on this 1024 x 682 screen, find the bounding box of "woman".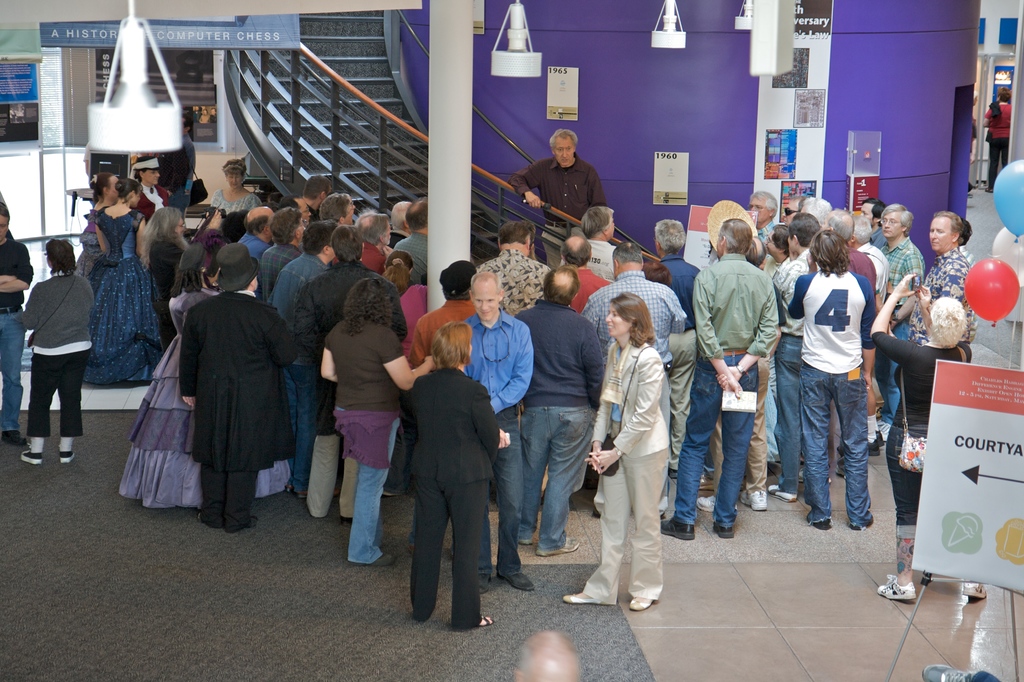
Bounding box: (383,247,429,500).
